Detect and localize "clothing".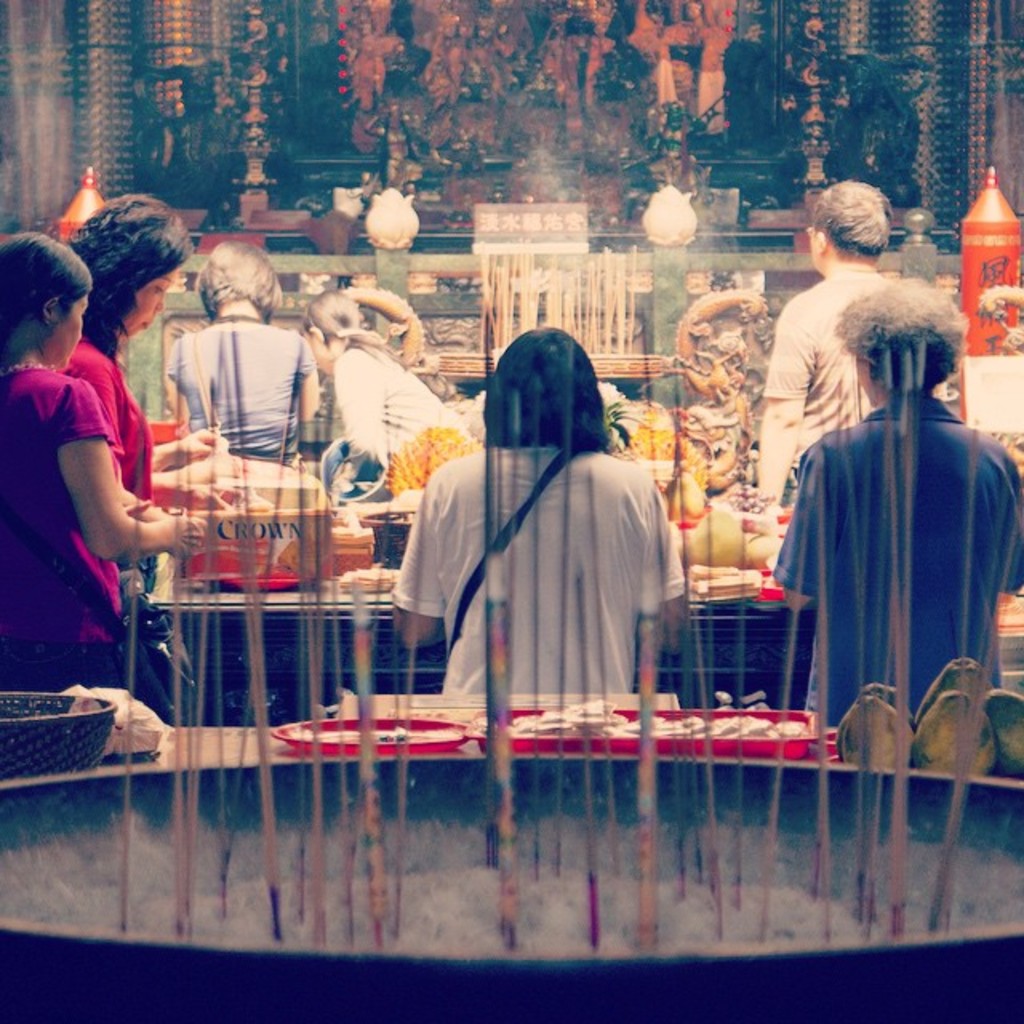
Localized at 366/418/674/752.
